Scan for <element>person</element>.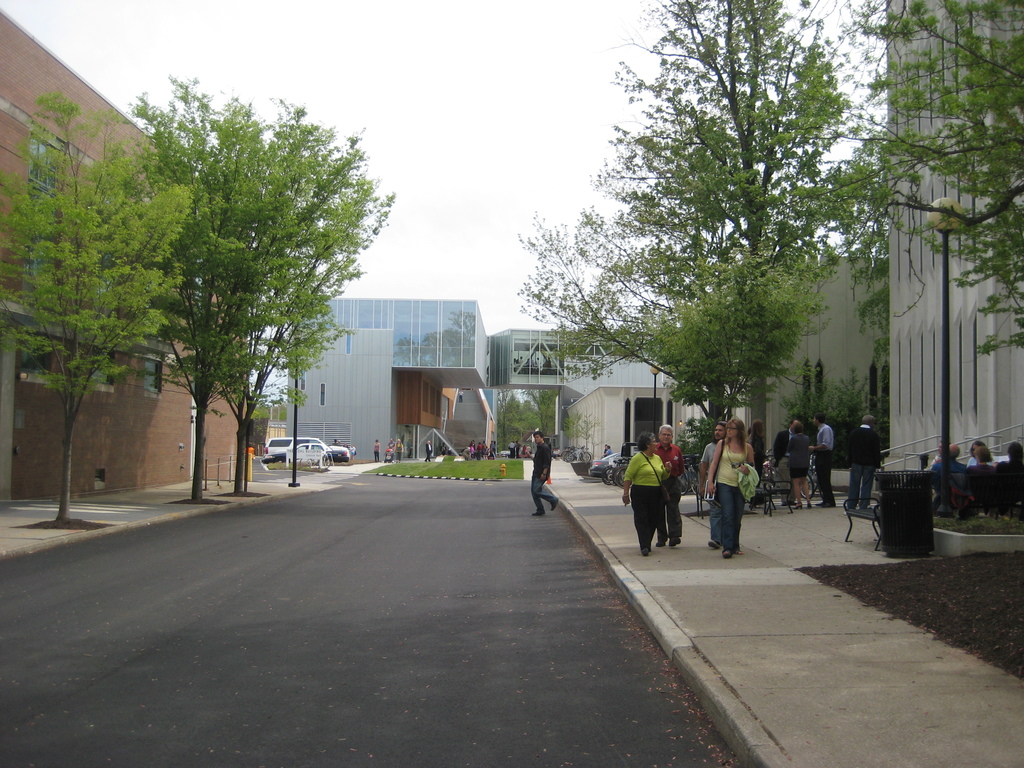
Scan result: rect(751, 419, 767, 484).
